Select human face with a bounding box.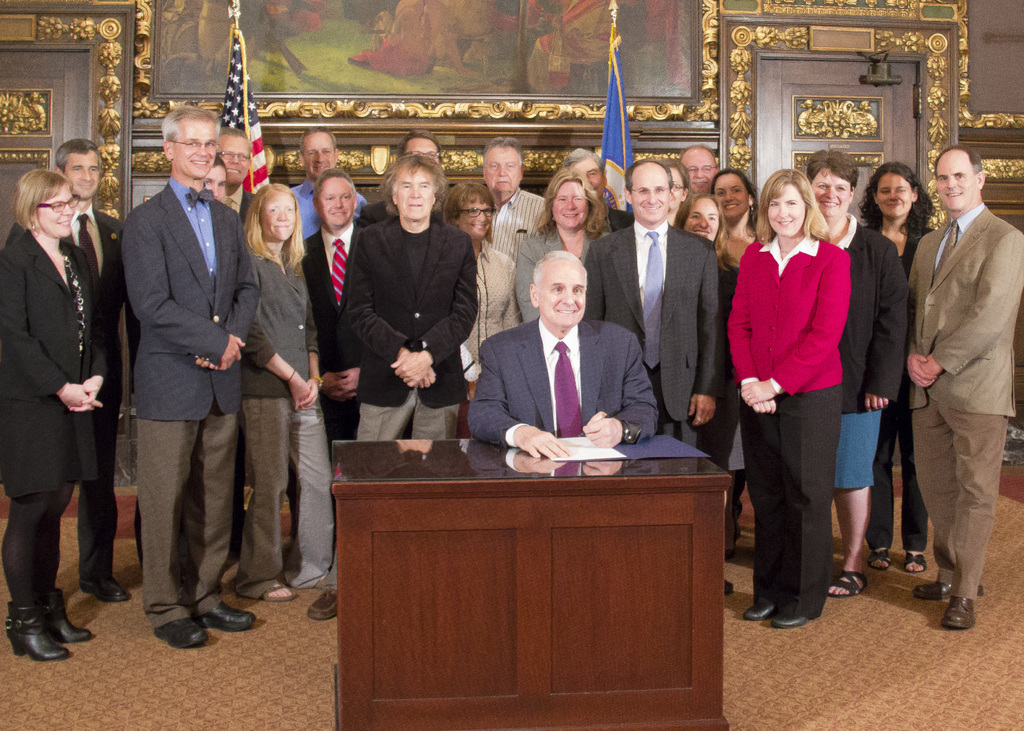
683,150,717,191.
